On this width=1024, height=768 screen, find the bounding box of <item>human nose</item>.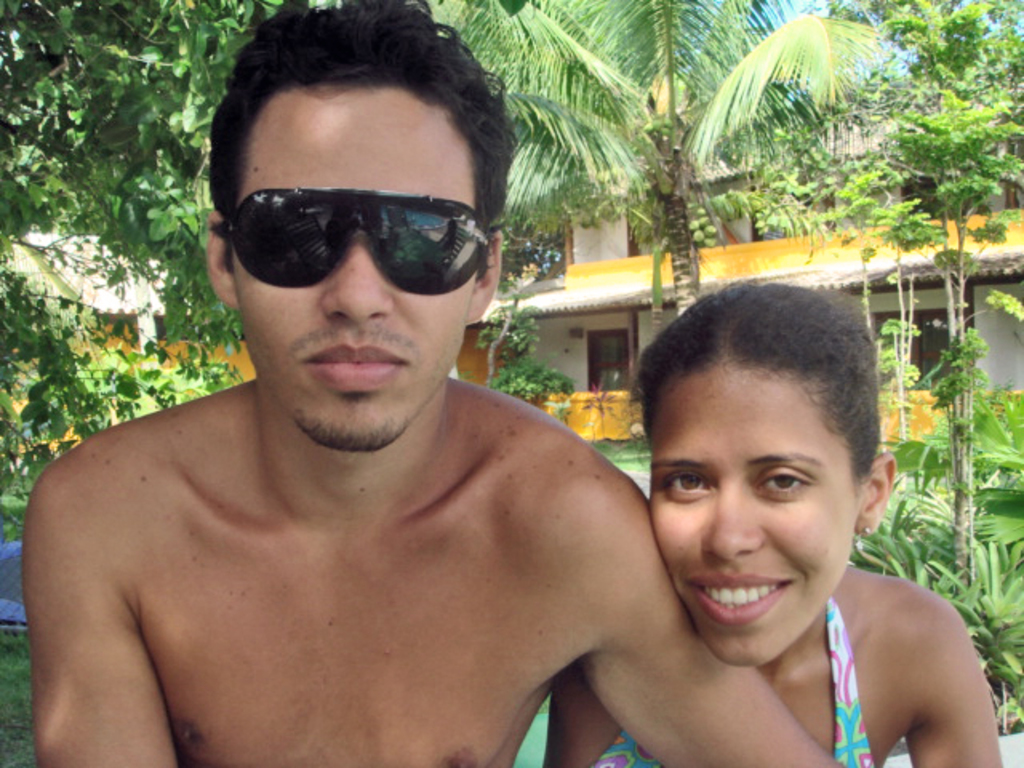
Bounding box: (left=318, top=222, right=398, bottom=333).
